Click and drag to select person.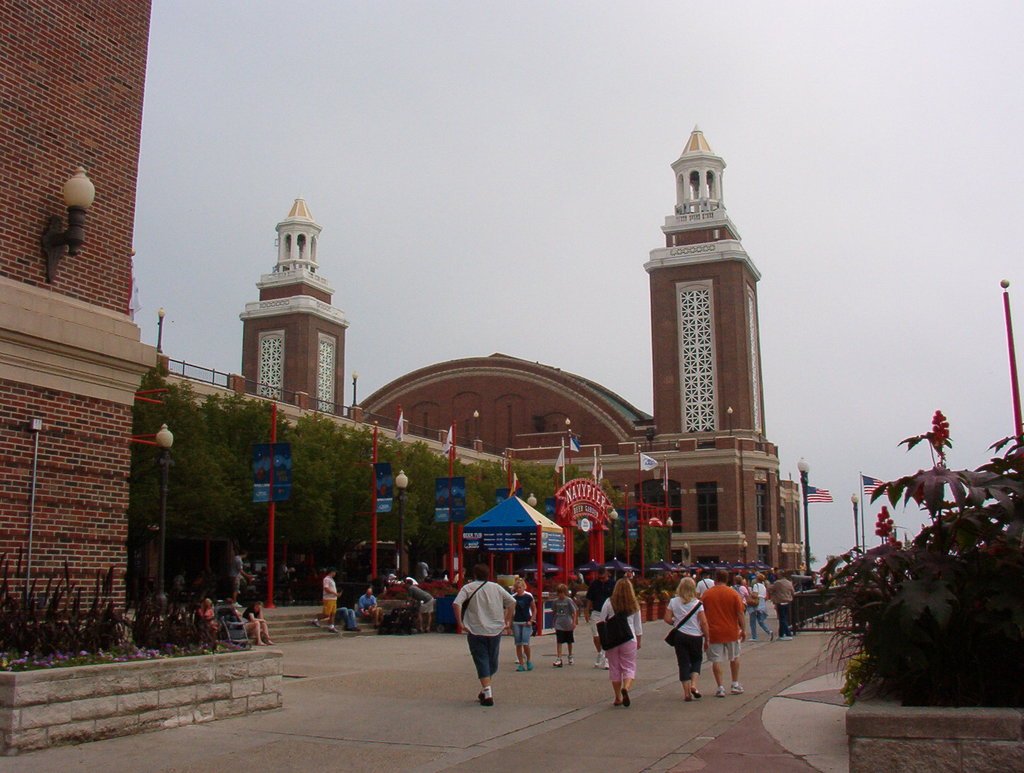
Selection: bbox(356, 585, 379, 619).
